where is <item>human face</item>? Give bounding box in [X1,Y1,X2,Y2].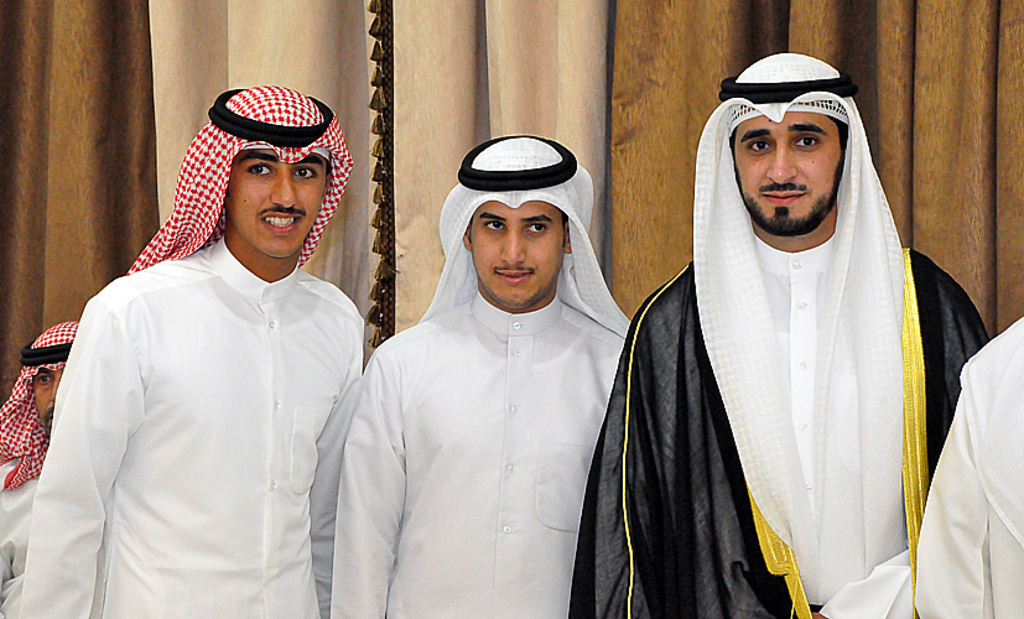
[32,365,66,438].
